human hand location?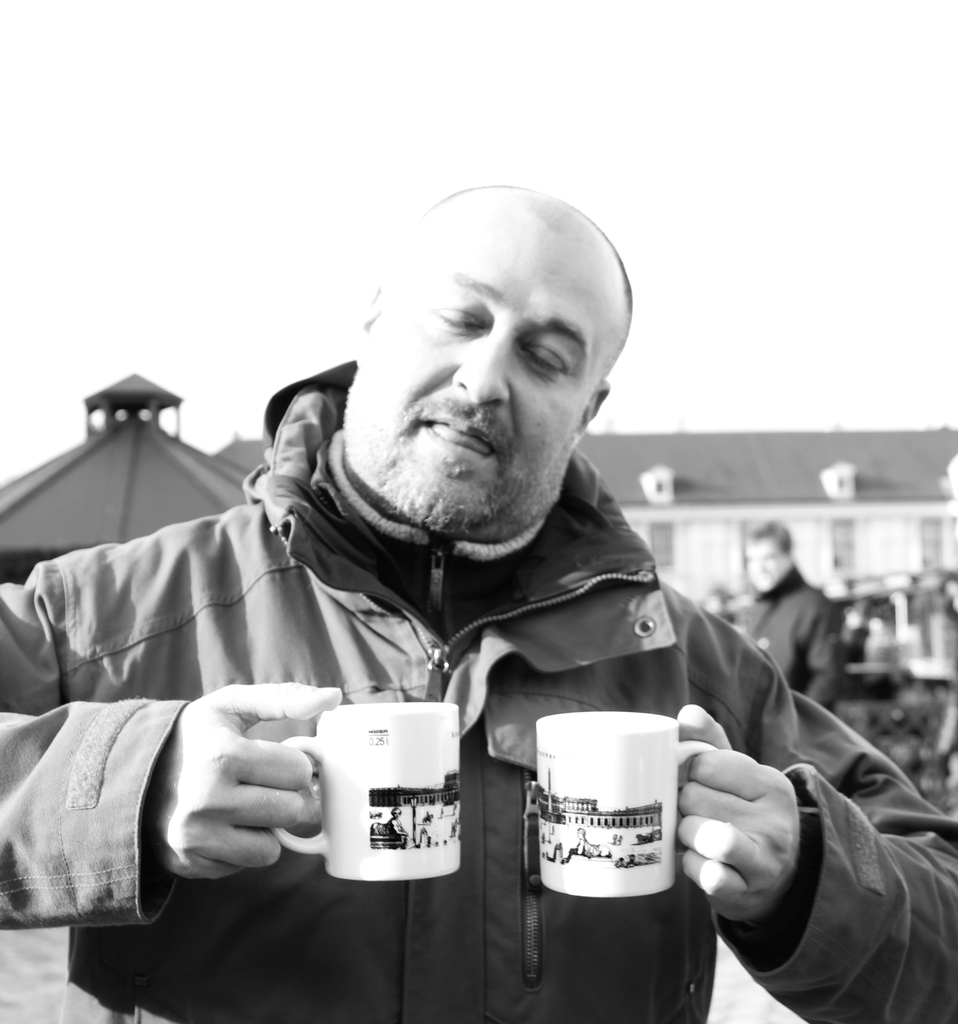
(left=675, top=703, right=803, bottom=922)
